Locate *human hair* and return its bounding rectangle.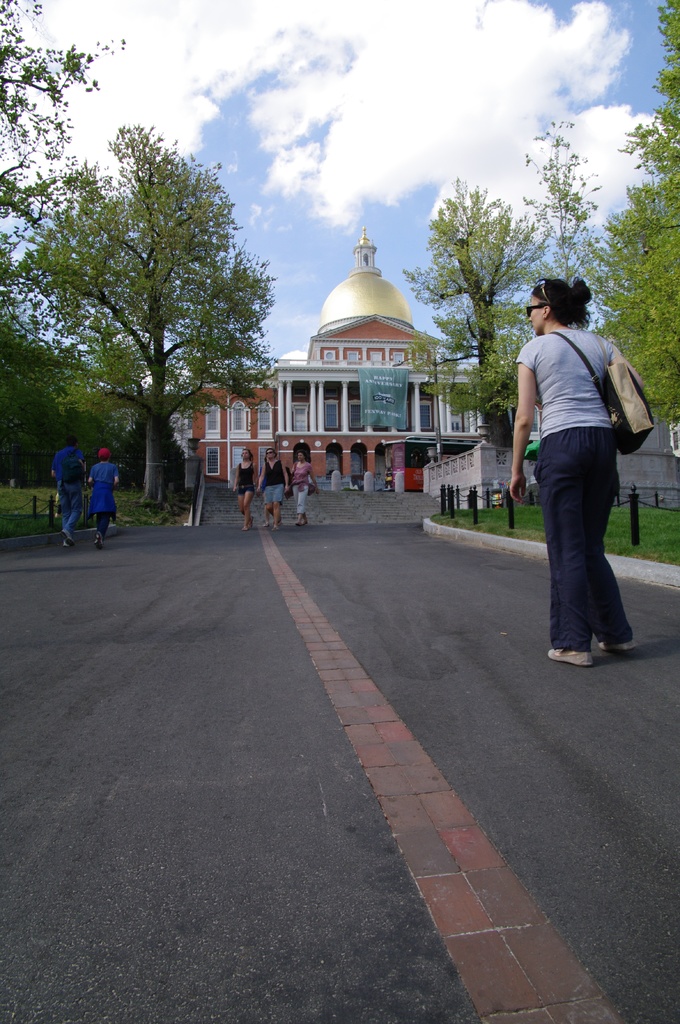
299:450:306:459.
